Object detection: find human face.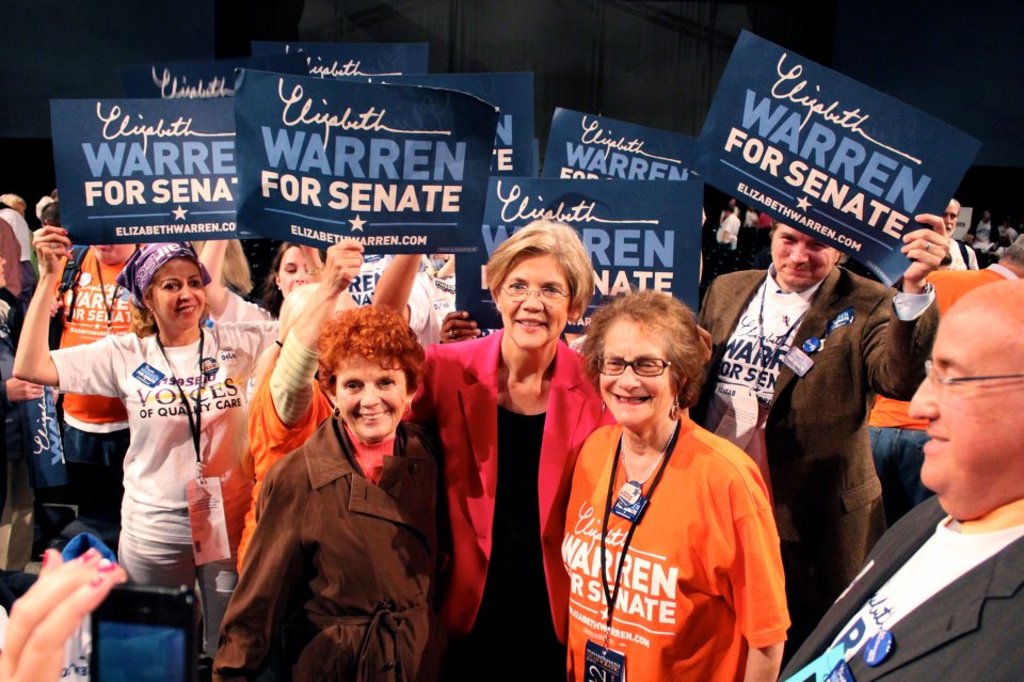
502, 255, 569, 347.
